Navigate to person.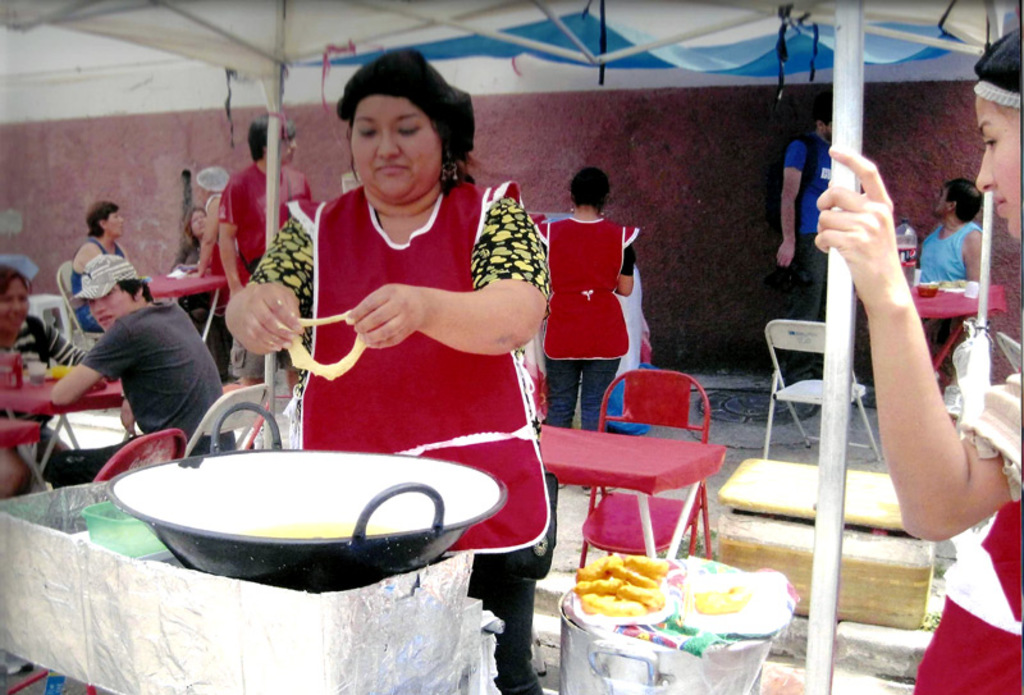
Navigation target: bbox=(186, 164, 237, 301).
